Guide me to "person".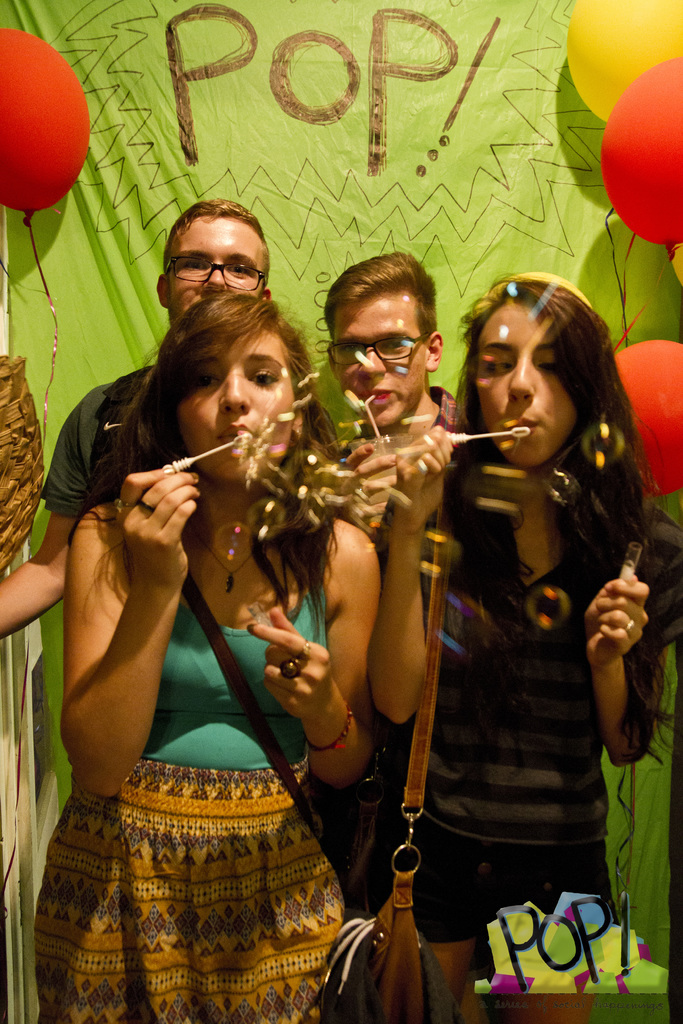
Guidance: 0/202/333/643.
